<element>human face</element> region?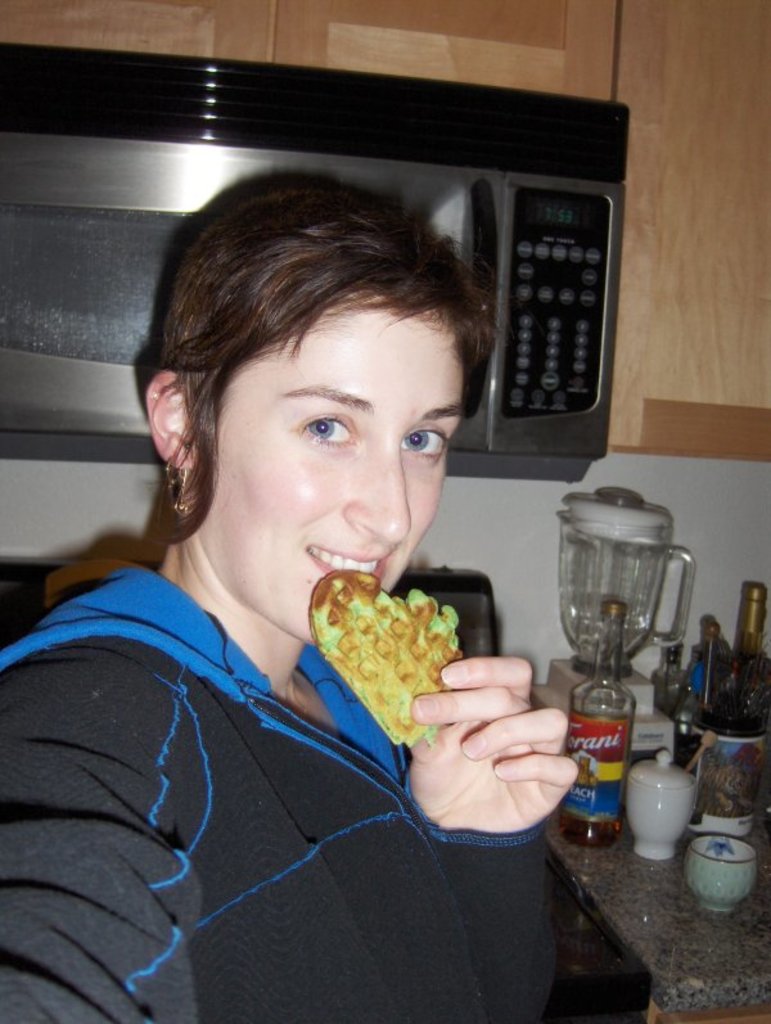
<region>188, 306, 466, 642</region>
